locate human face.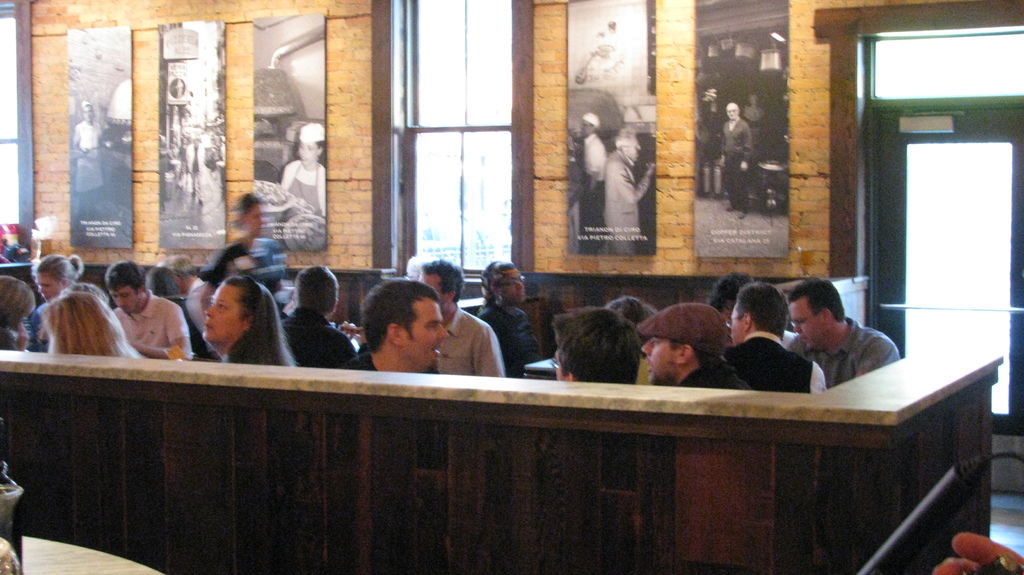
Bounding box: region(83, 104, 93, 124).
